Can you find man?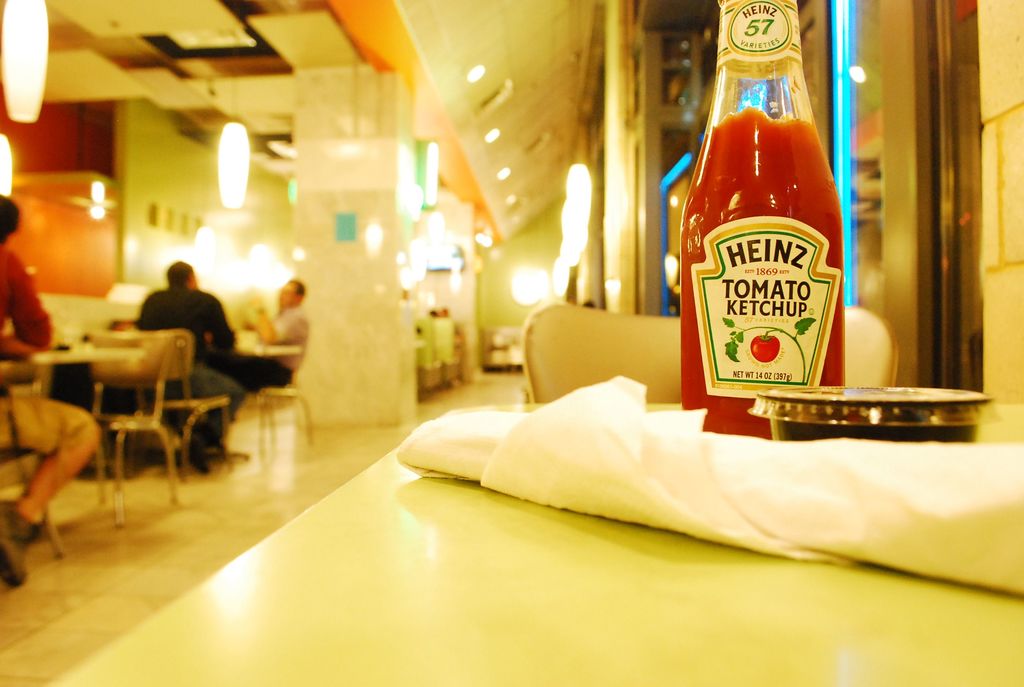
Yes, bounding box: Rect(136, 263, 248, 471).
